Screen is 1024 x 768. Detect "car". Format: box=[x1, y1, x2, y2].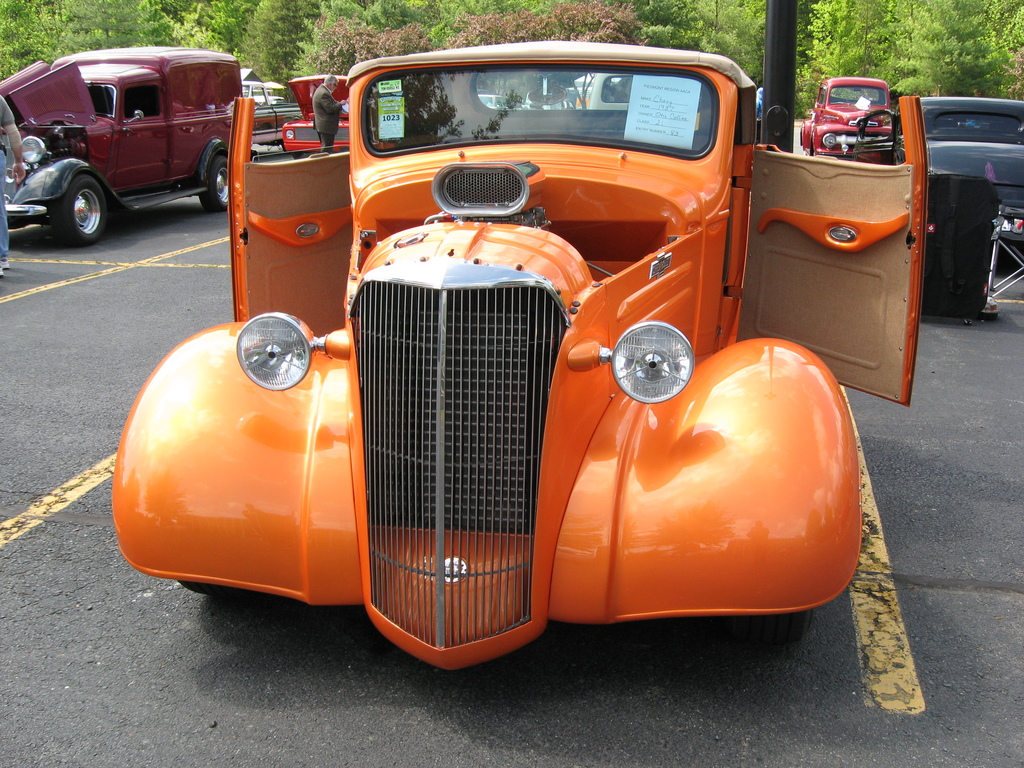
box=[0, 42, 234, 244].
